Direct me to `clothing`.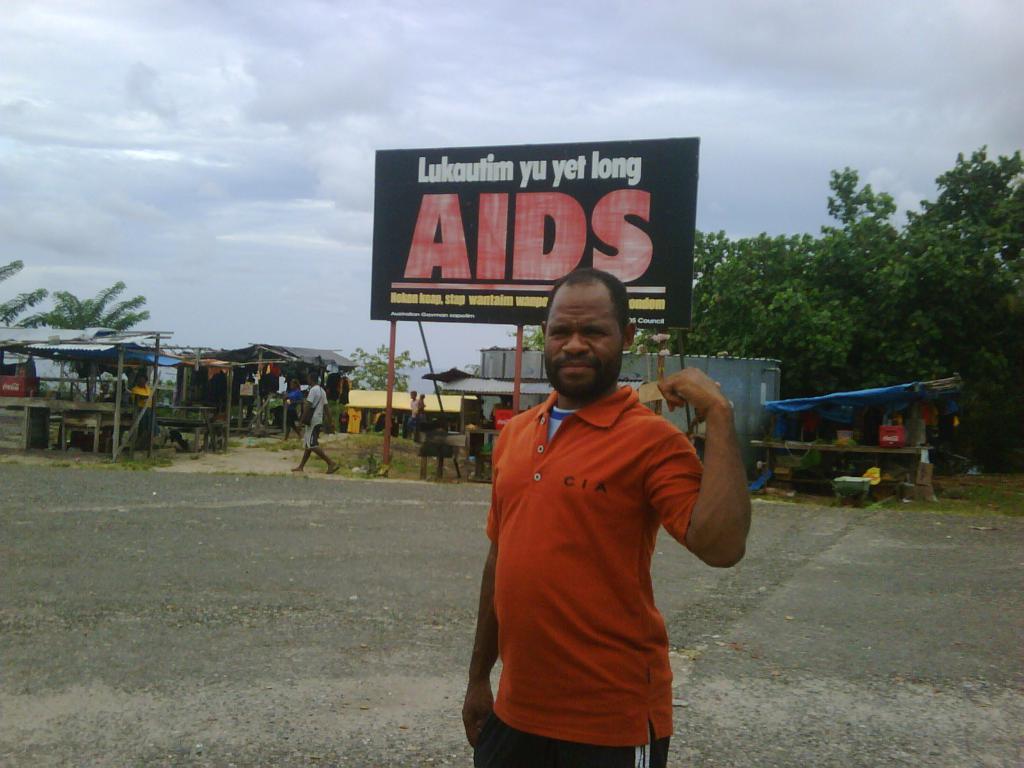
Direction: crop(472, 381, 710, 767).
